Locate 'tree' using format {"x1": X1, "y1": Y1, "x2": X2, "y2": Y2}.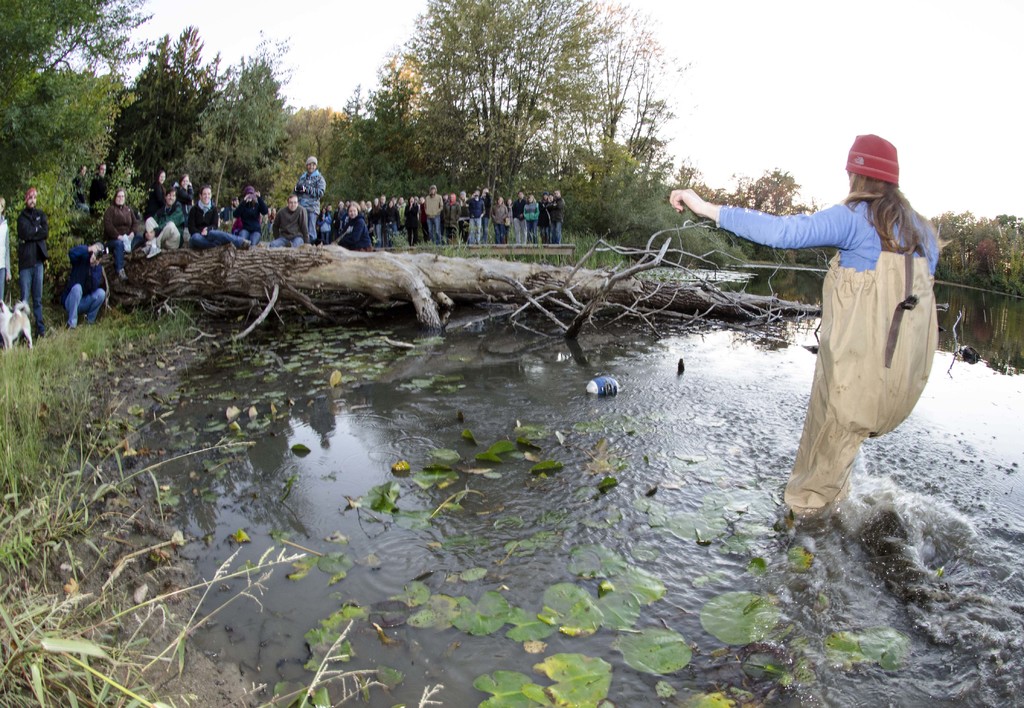
{"x1": 748, "y1": 163, "x2": 814, "y2": 213}.
